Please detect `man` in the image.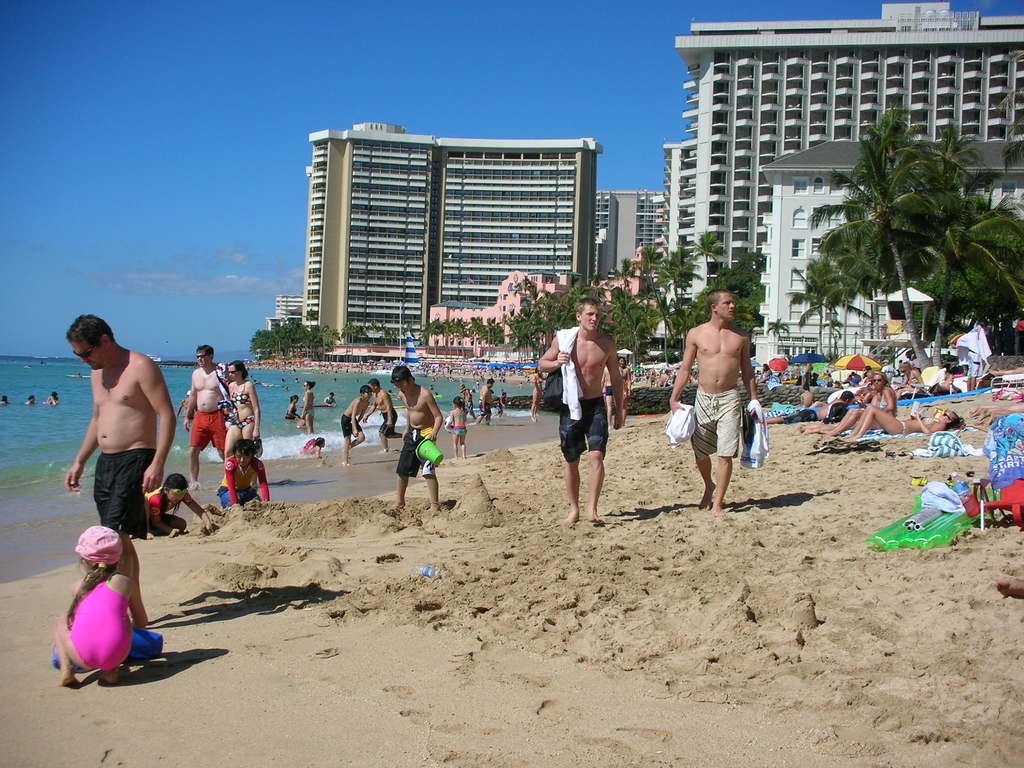
l=476, t=378, r=492, b=426.
